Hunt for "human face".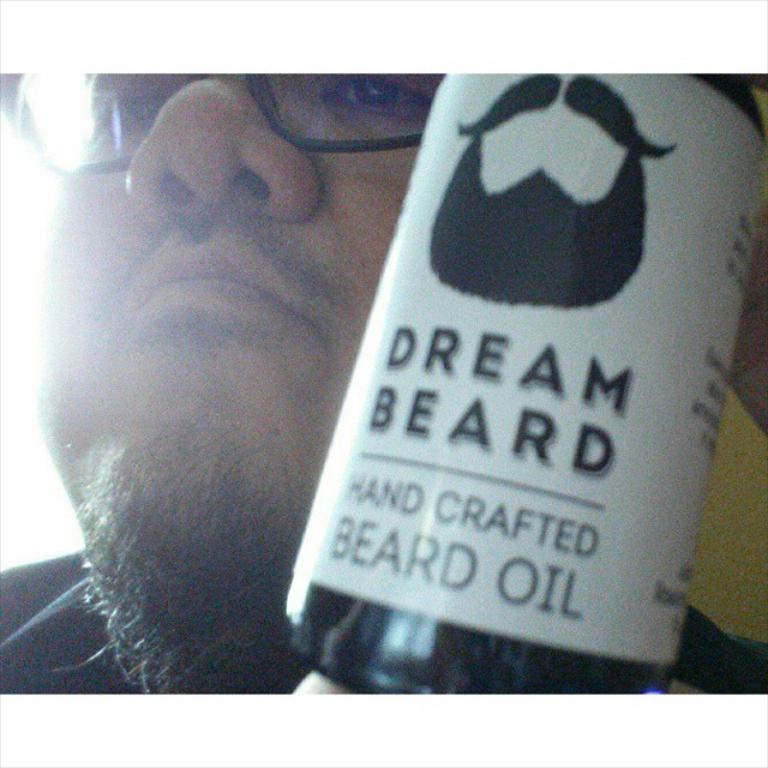
Hunted down at bbox=(31, 73, 443, 617).
